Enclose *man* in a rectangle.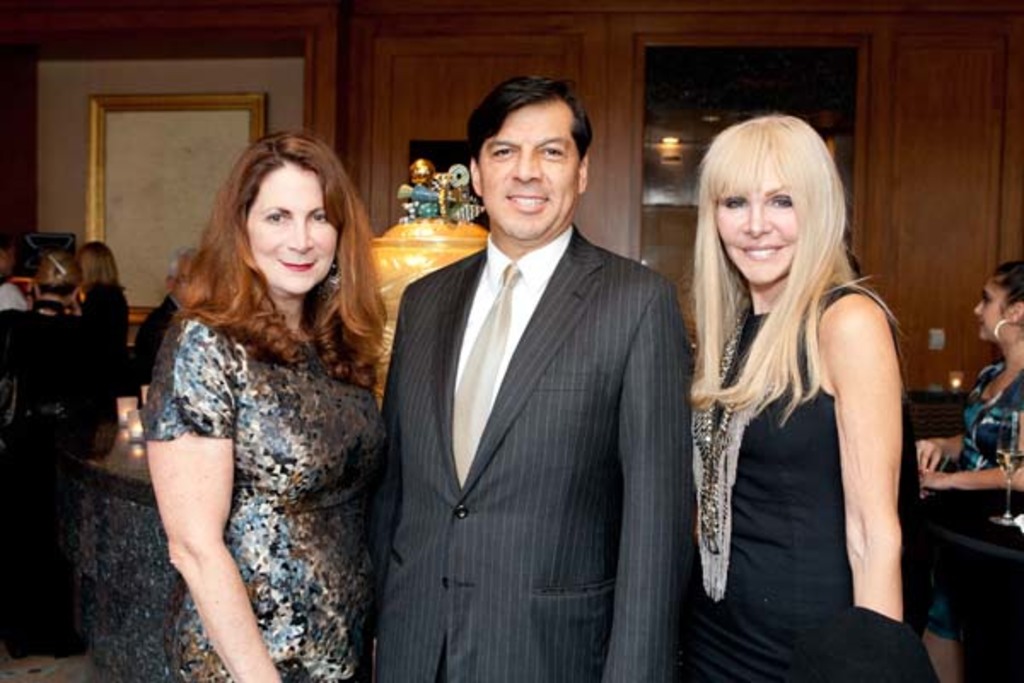
<bbox>121, 249, 203, 393</bbox>.
